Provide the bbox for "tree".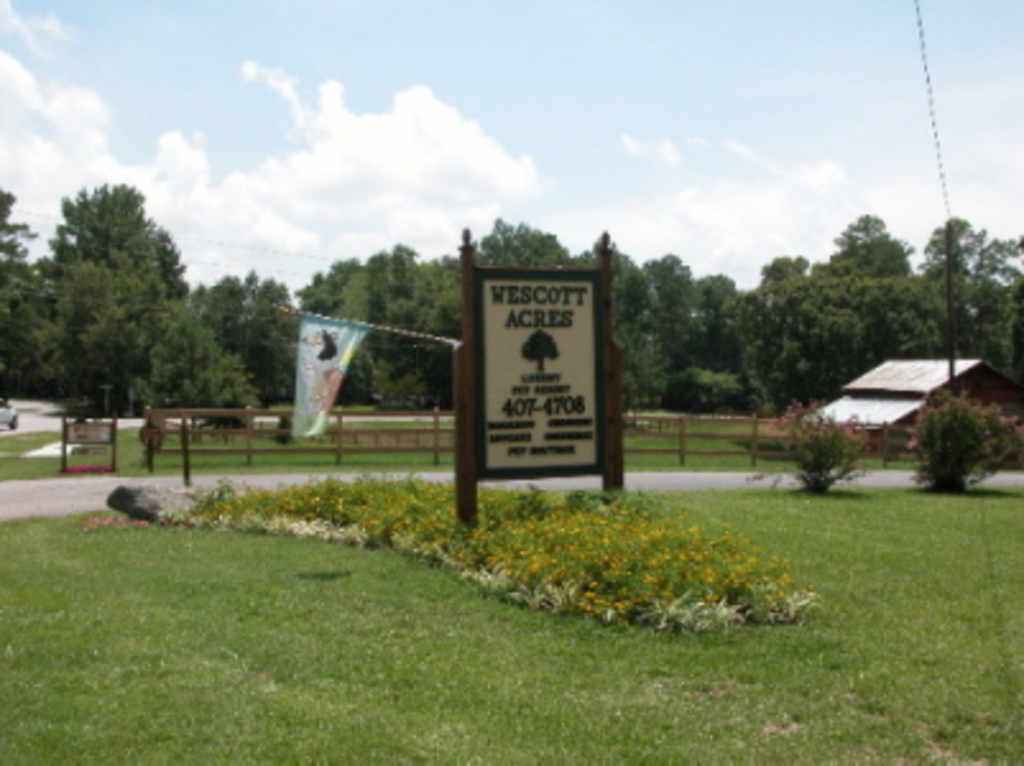
x1=189 y1=266 x2=309 y2=406.
